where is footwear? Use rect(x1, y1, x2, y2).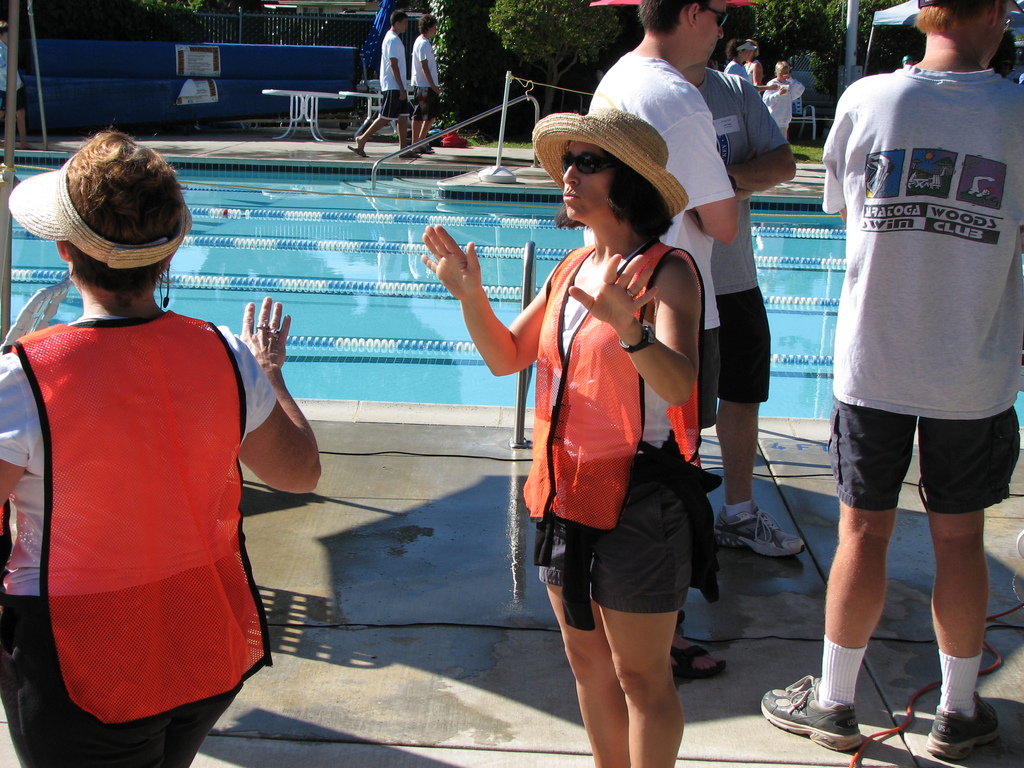
rect(713, 504, 806, 555).
